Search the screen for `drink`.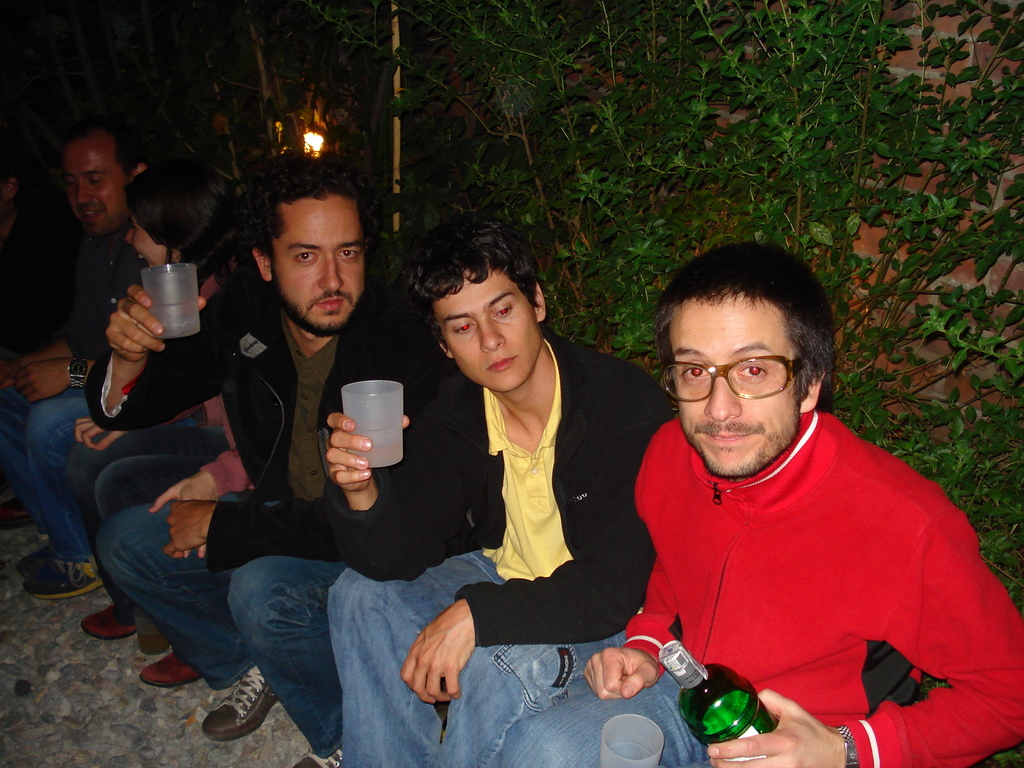
Found at <box>687,689,771,743</box>.
